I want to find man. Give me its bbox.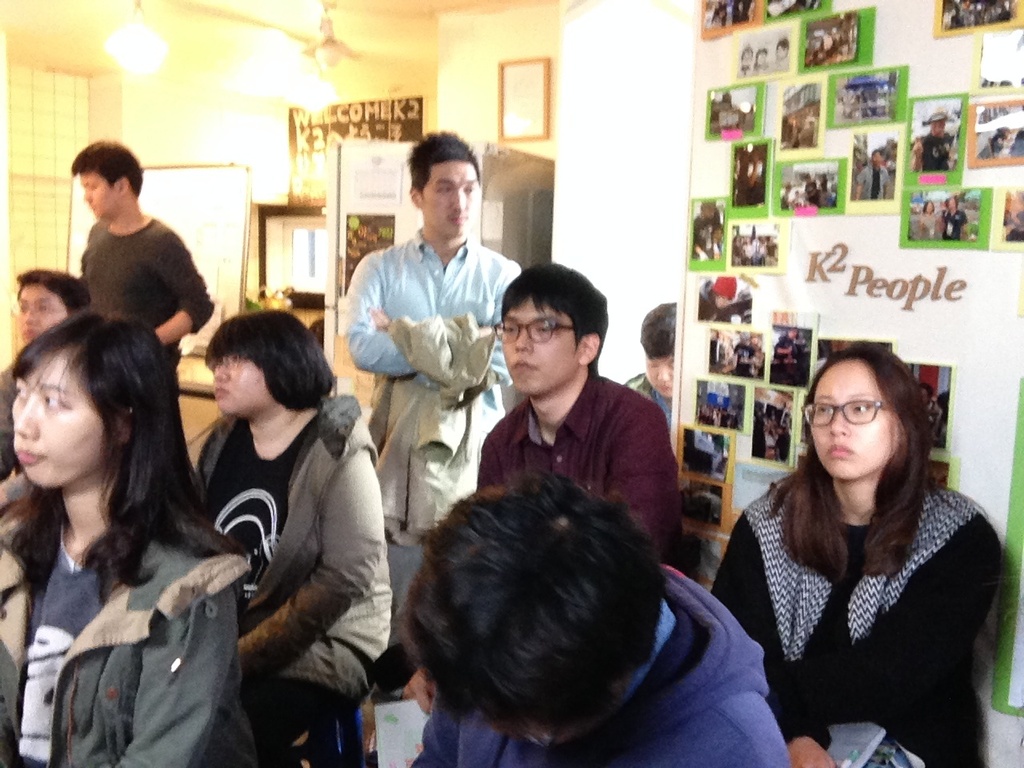
(346, 130, 522, 544).
